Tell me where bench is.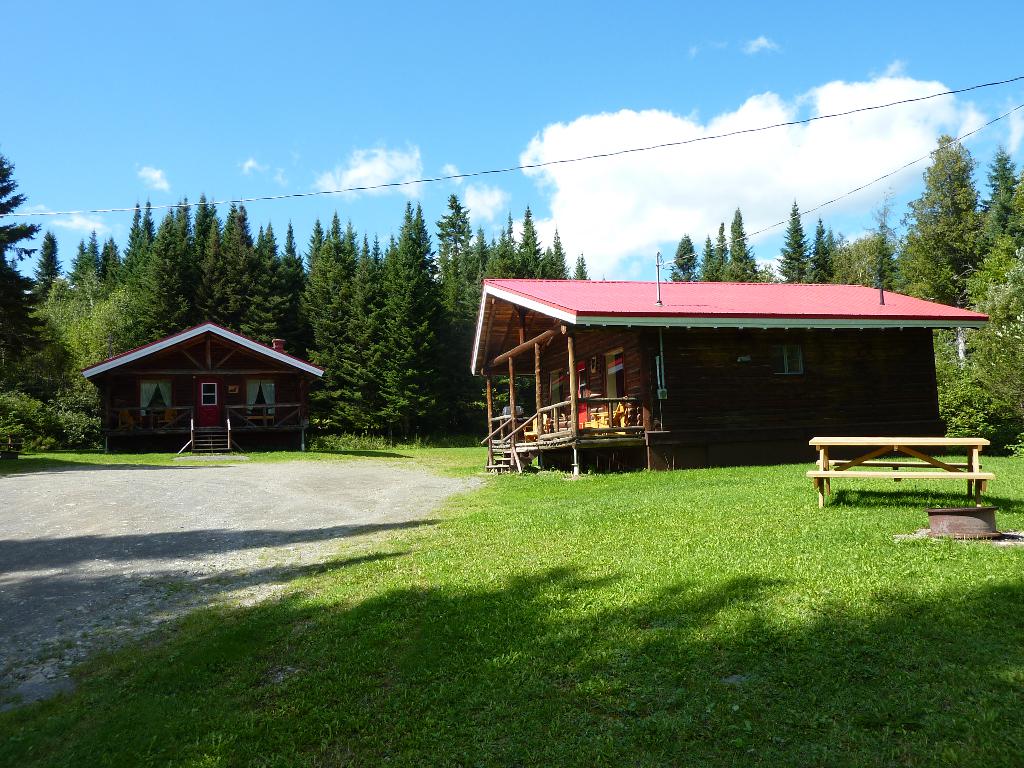
bench is at 0/435/22/451.
